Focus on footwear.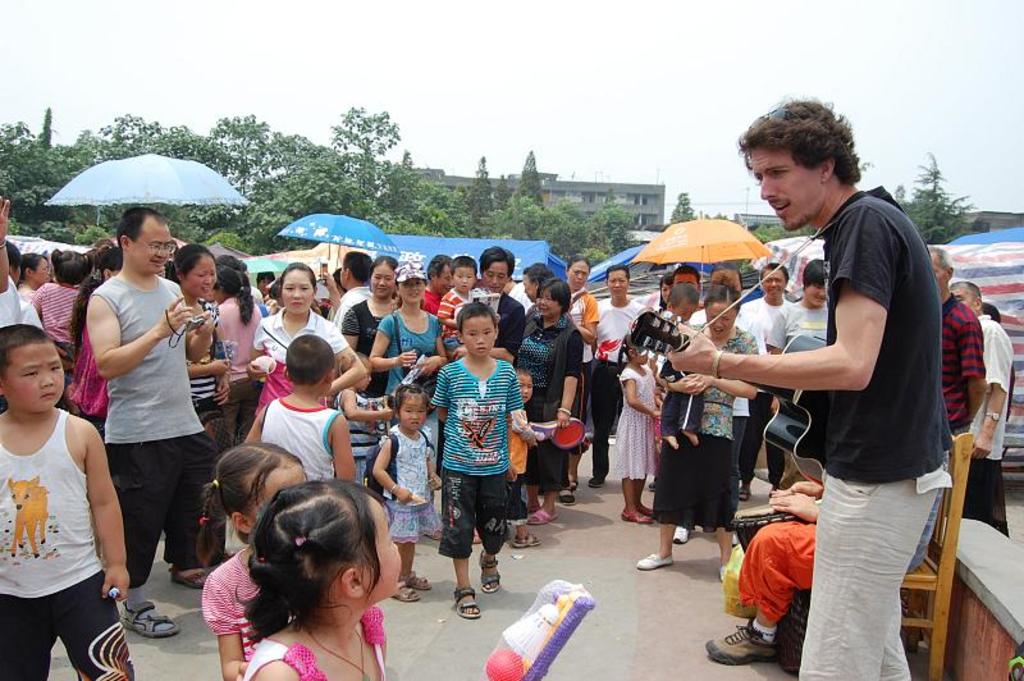
Focused at 477,548,503,598.
